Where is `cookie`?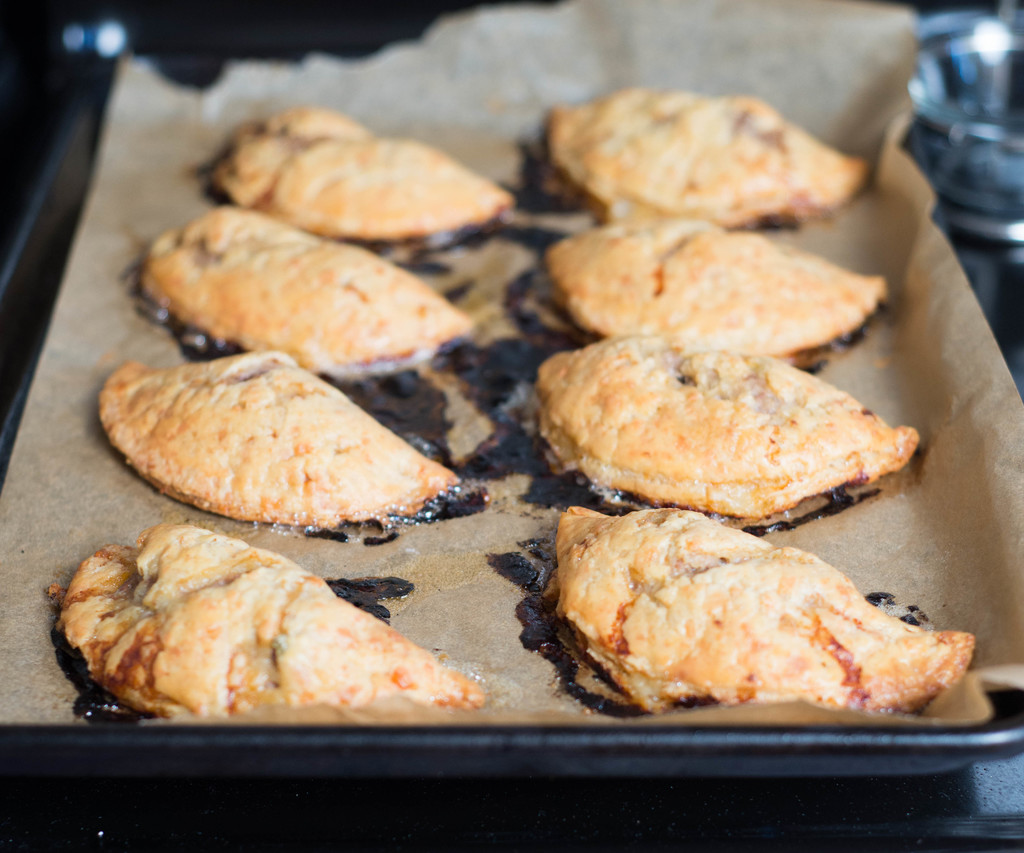
140 204 482 368.
